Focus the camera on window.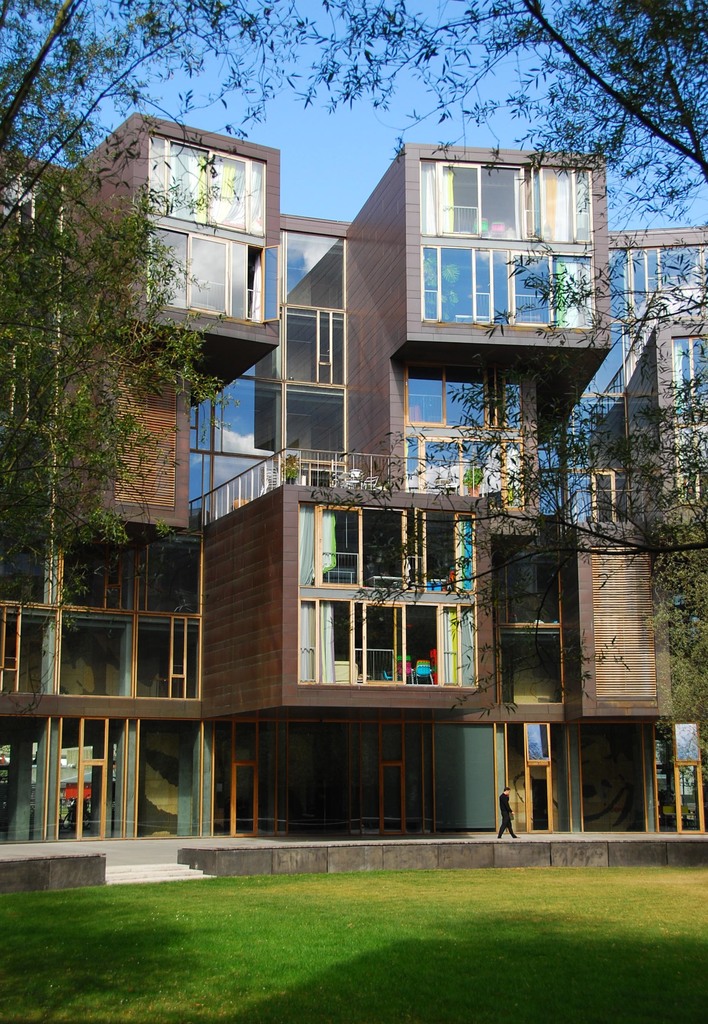
Focus region: (406,367,522,430).
